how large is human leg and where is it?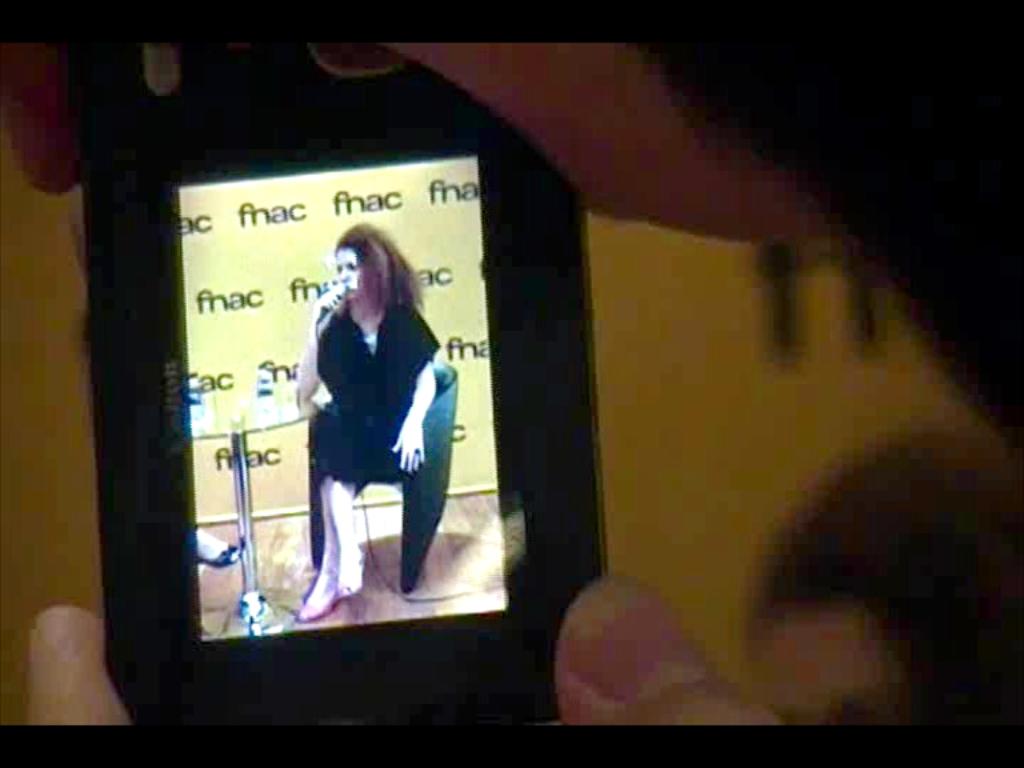
Bounding box: (left=195, top=517, right=237, bottom=567).
